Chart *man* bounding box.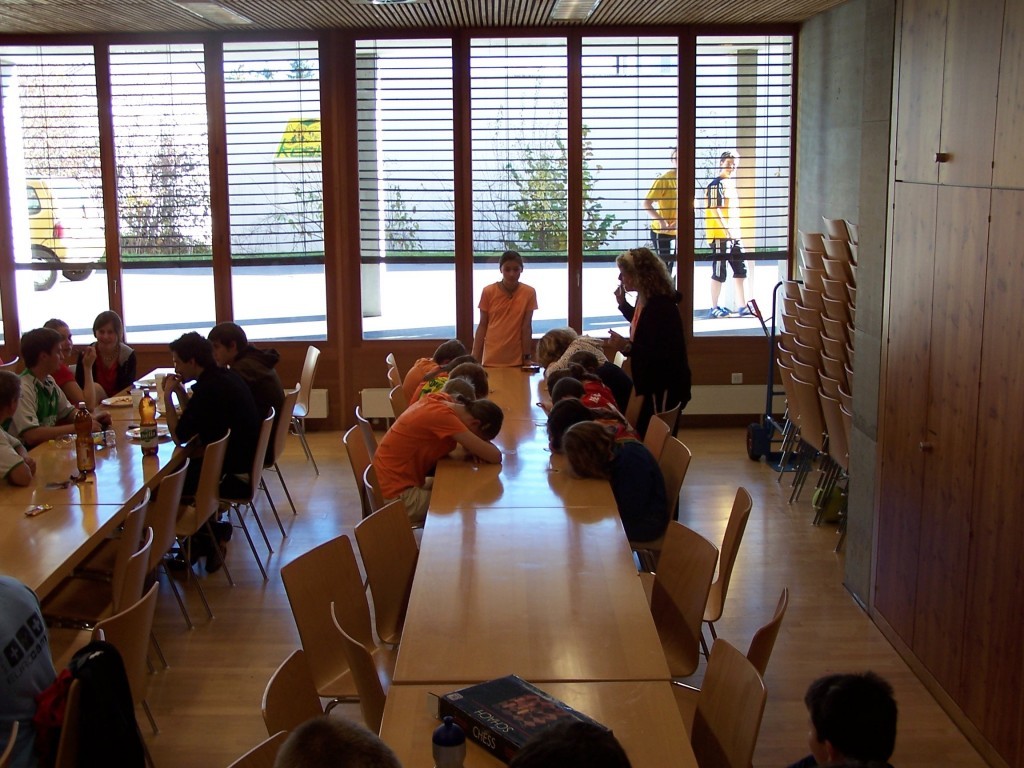
Charted: BBox(706, 151, 760, 317).
